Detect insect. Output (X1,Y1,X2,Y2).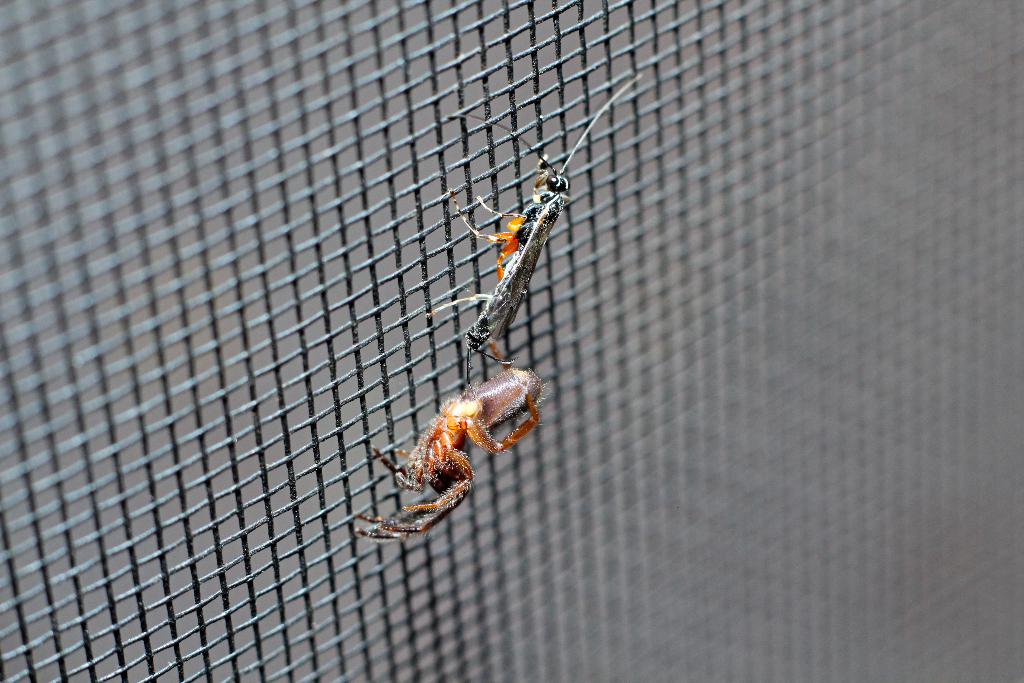
(350,368,552,539).
